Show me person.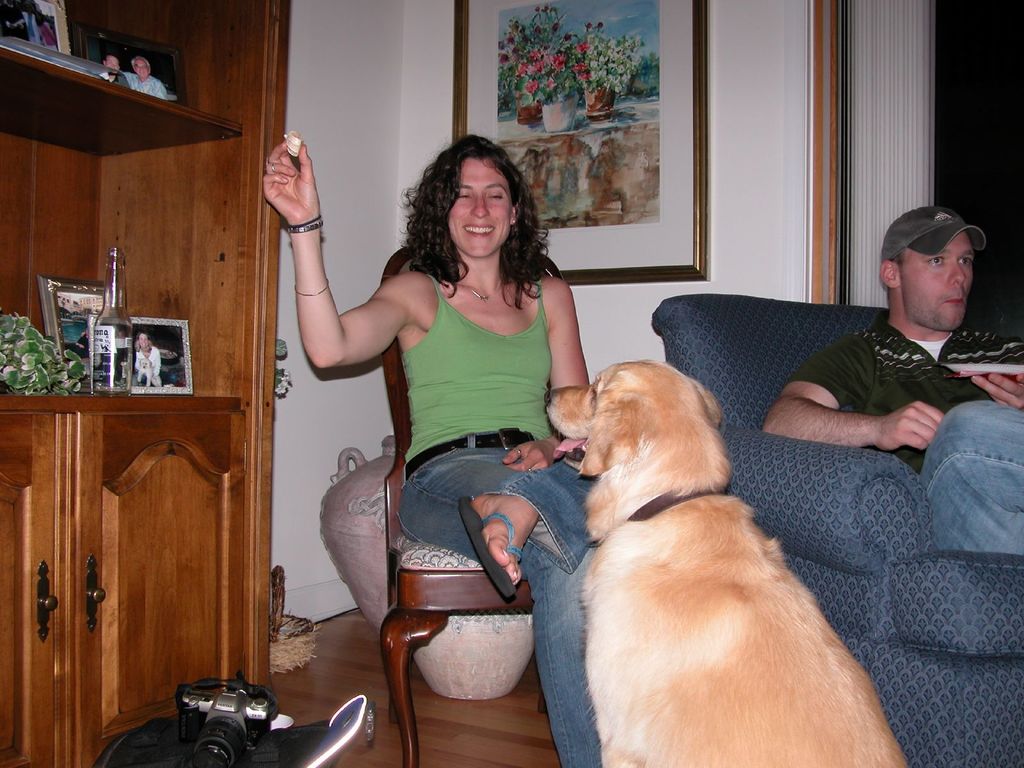
person is here: [x1=133, y1=327, x2=175, y2=387].
